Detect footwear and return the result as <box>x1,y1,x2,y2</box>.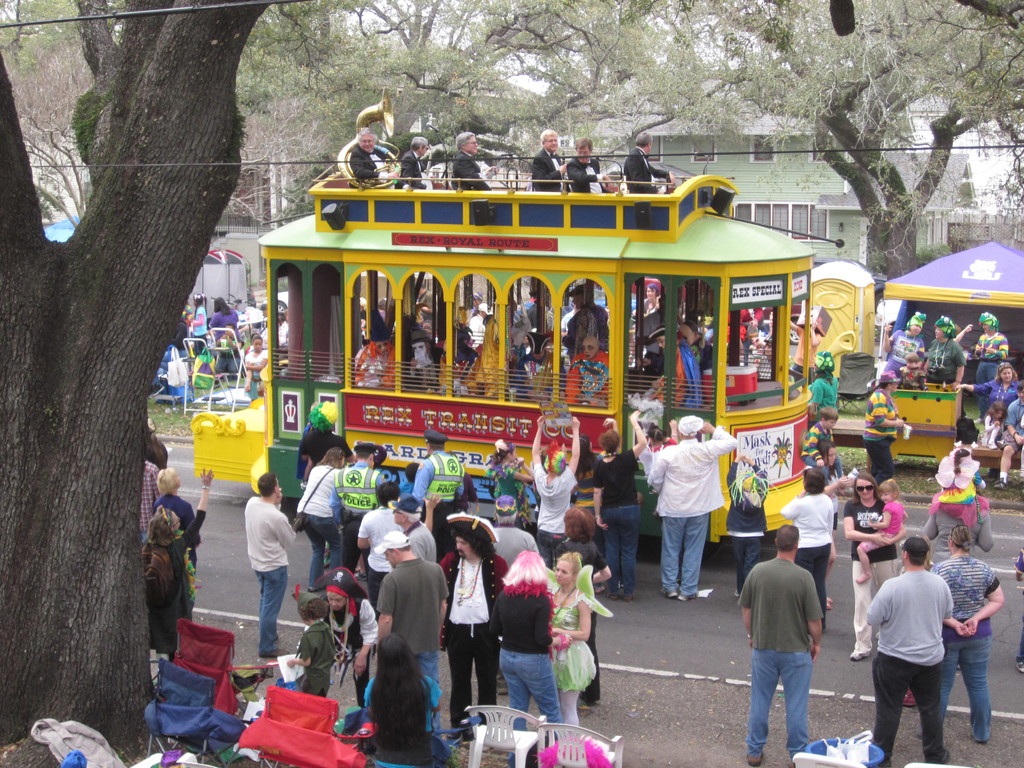
<box>623,591,639,601</box>.
